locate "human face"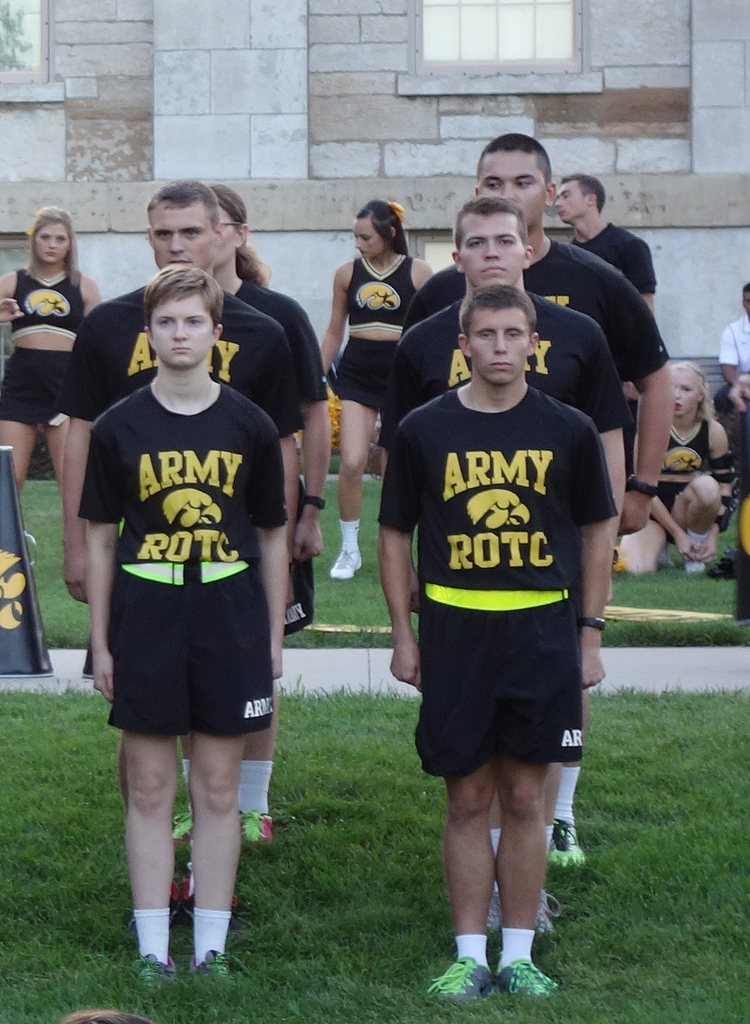
<bbox>553, 183, 588, 221</bbox>
